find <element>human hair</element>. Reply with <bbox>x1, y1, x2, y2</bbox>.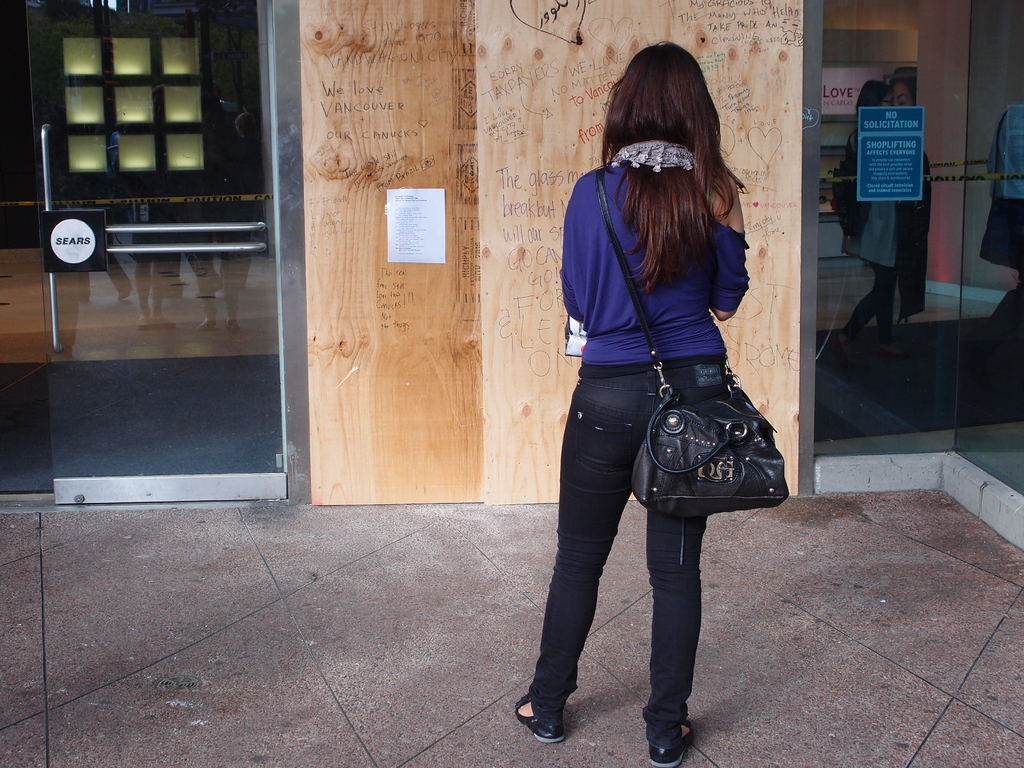
<bbox>605, 38, 742, 294</bbox>.
